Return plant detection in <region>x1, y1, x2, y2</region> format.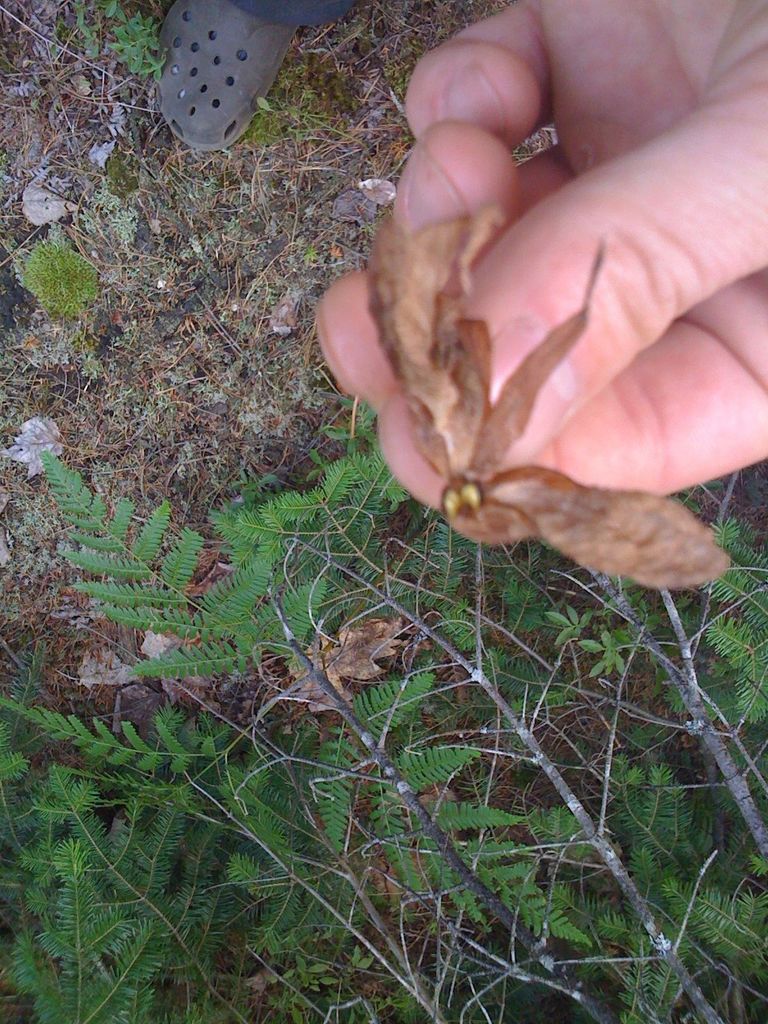
<region>11, 218, 107, 330</region>.
